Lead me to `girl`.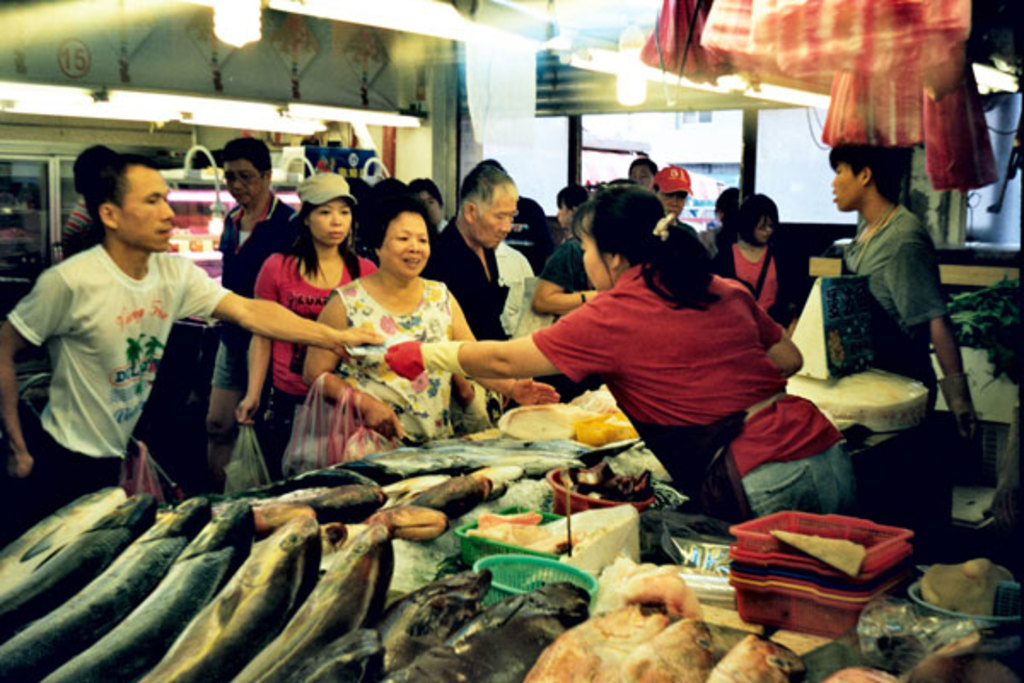
Lead to region(708, 186, 806, 330).
